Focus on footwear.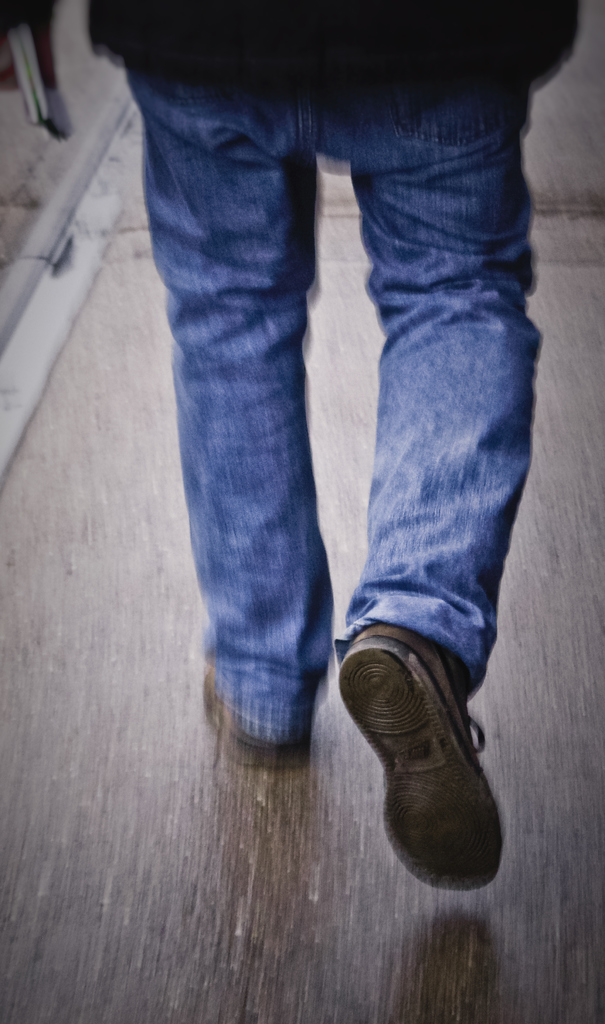
Focused at region(198, 655, 320, 772).
